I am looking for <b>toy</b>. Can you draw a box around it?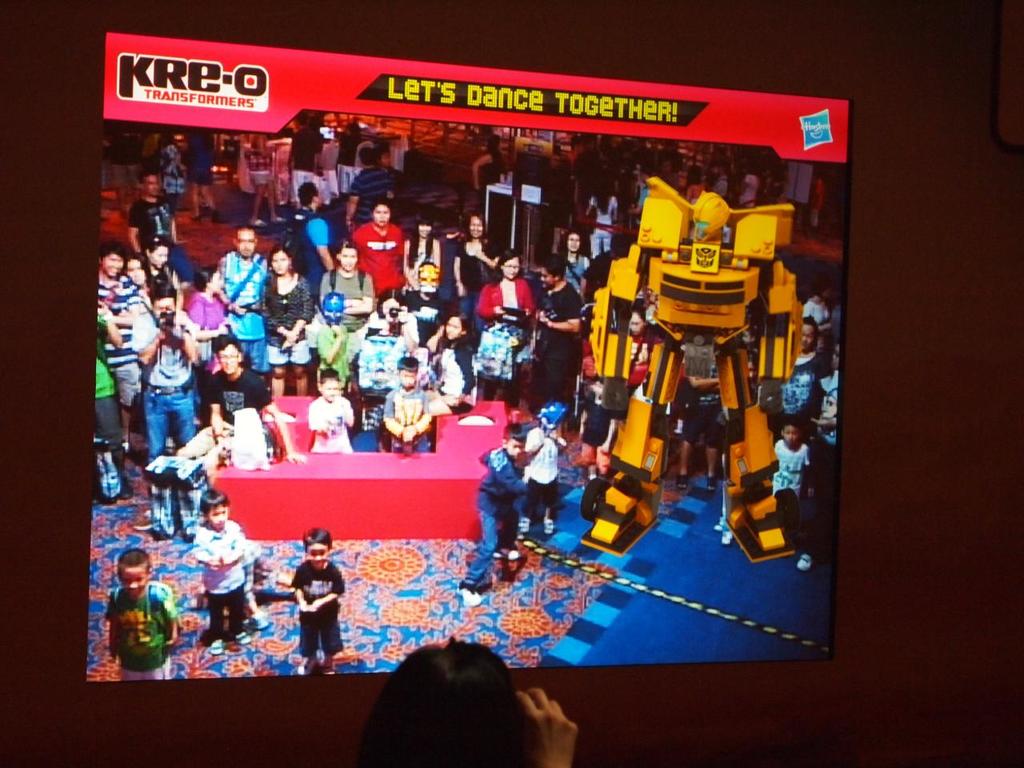
Sure, the bounding box is crop(571, 147, 830, 578).
